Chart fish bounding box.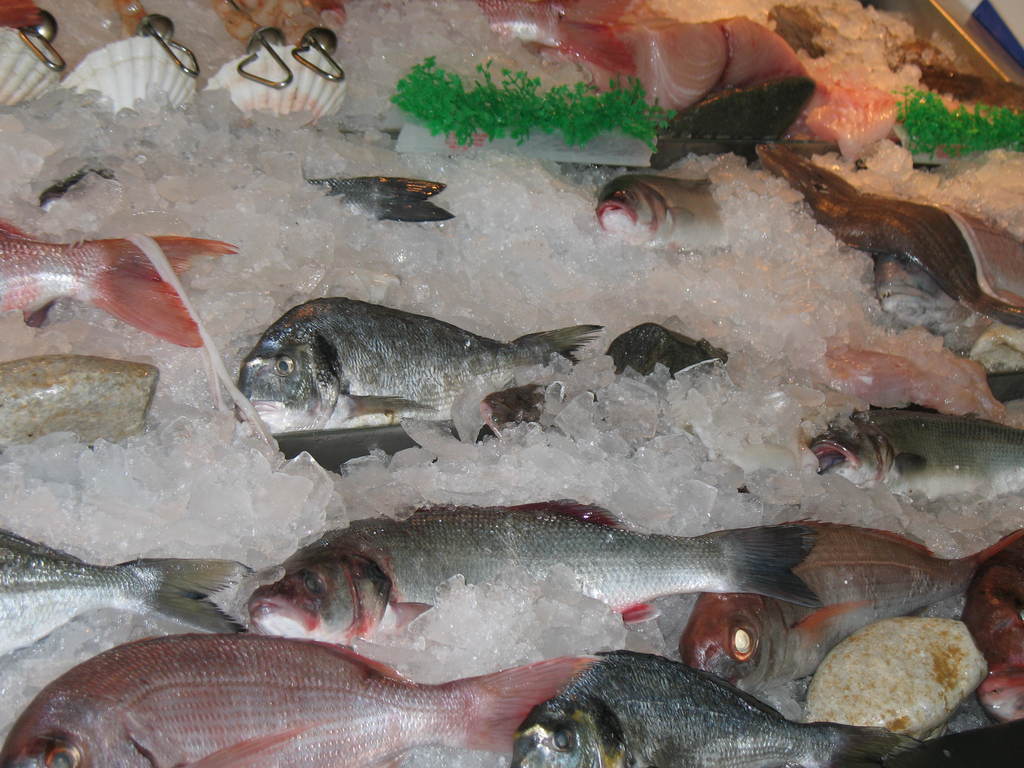
Charted: x1=0, y1=637, x2=599, y2=764.
